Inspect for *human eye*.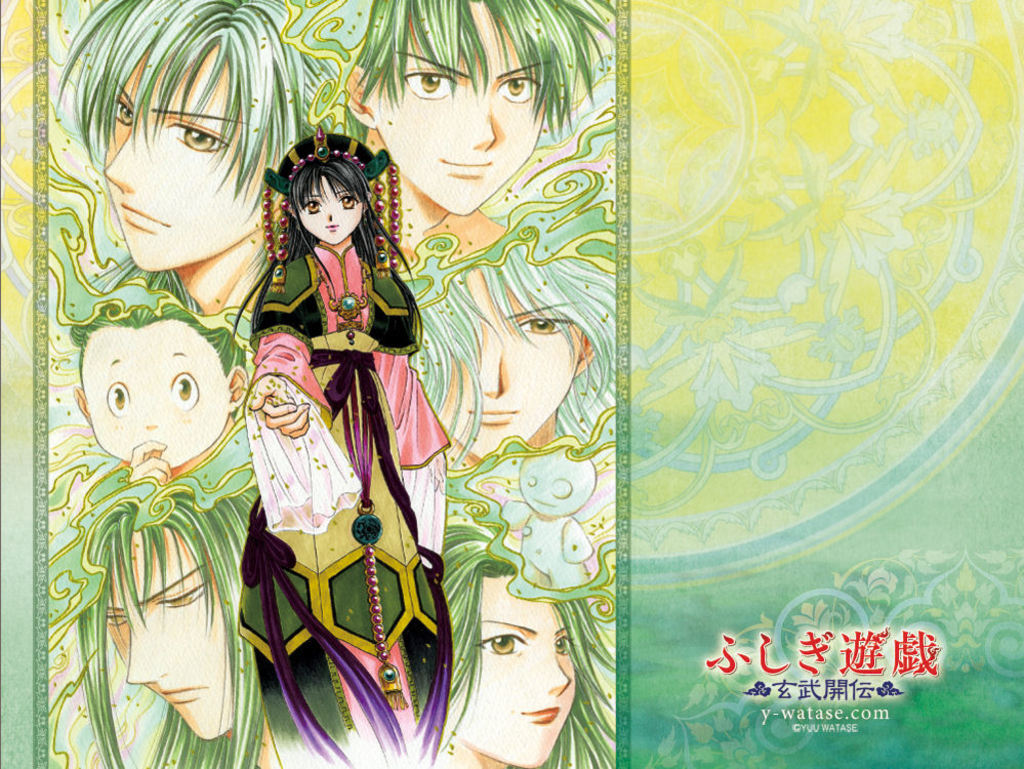
Inspection: (104, 612, 127, 629).
